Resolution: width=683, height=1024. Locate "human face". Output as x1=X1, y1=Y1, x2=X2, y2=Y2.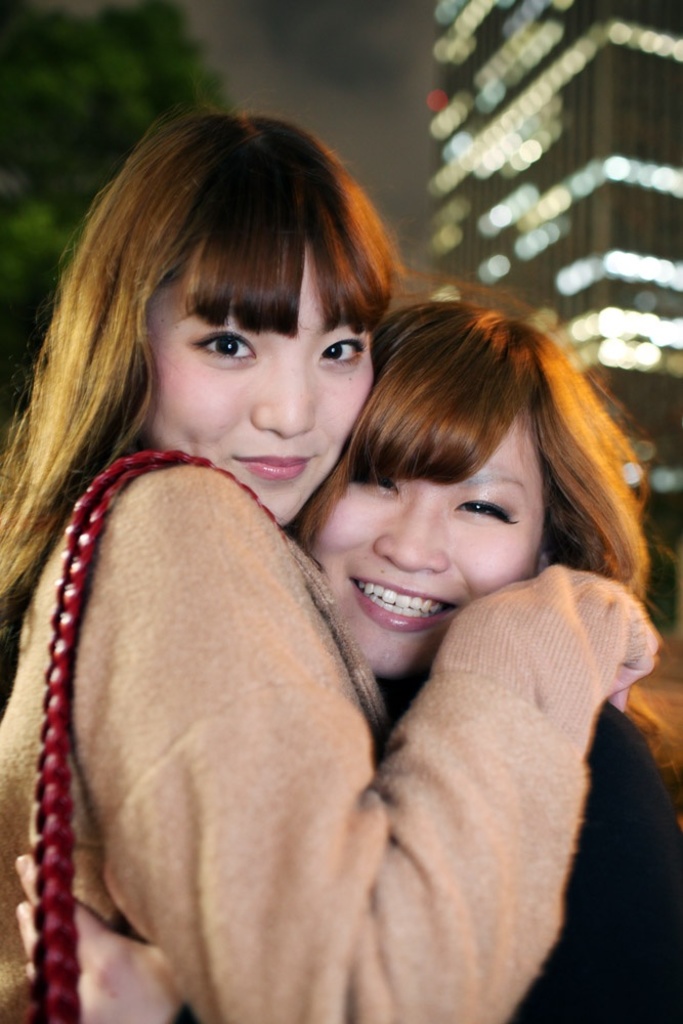
x1=312, y1=419, x2=538, y2=671.
